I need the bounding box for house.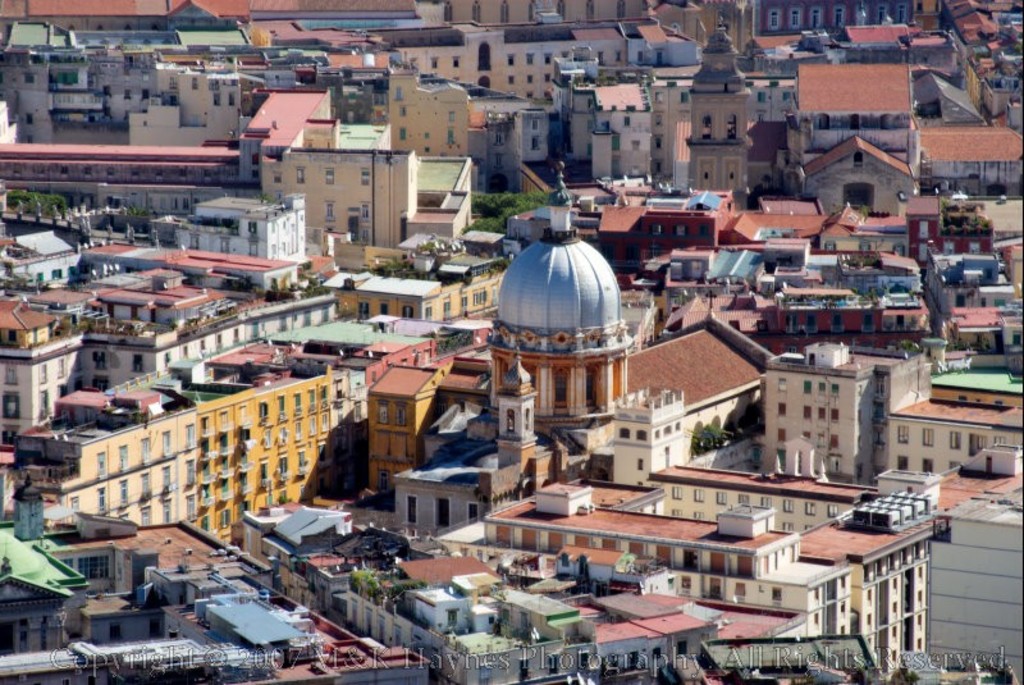
Here it is: BBox(791, 60, 915, 152).
